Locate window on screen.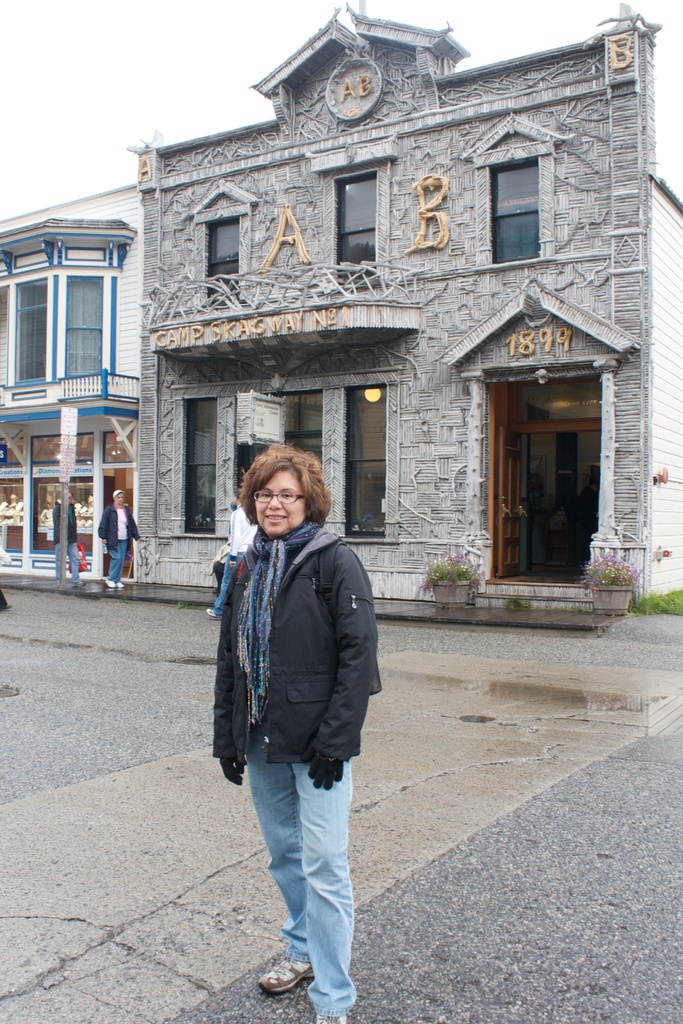
On screen at 0/288/10/384.
